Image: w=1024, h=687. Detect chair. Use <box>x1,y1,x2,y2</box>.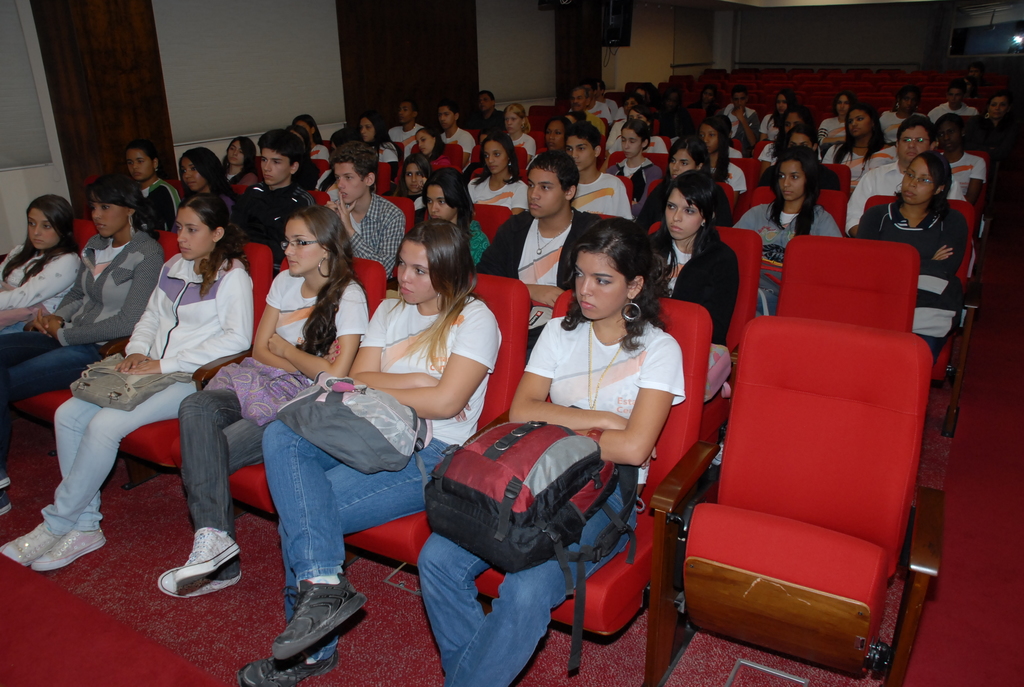
<box>774,233,922,337</box>.
